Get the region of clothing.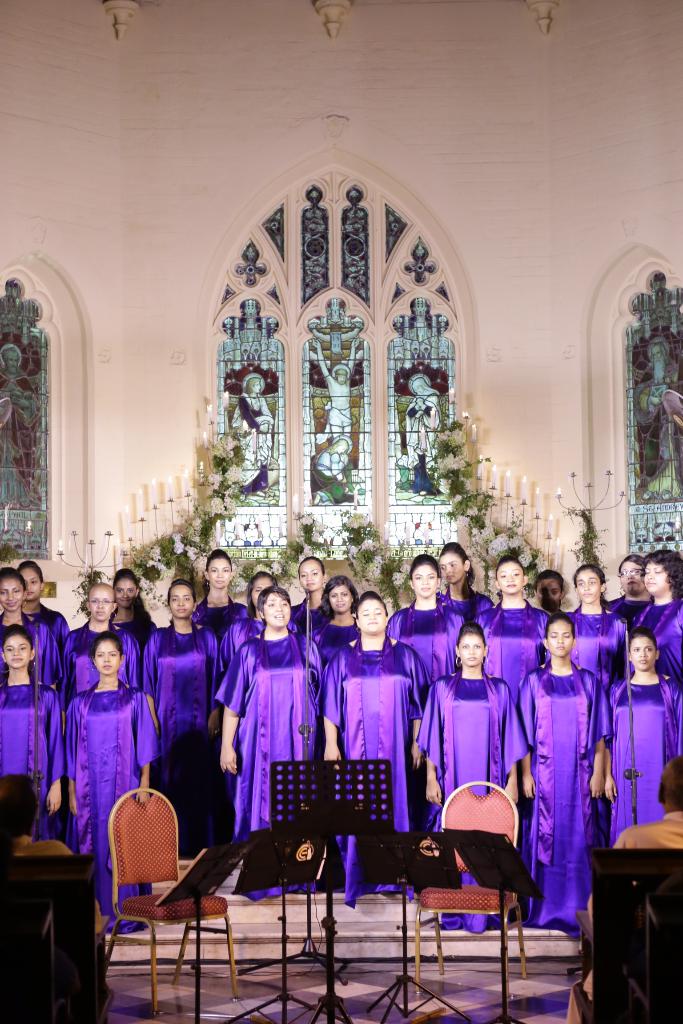
rect(225, 604, 322, 838).
